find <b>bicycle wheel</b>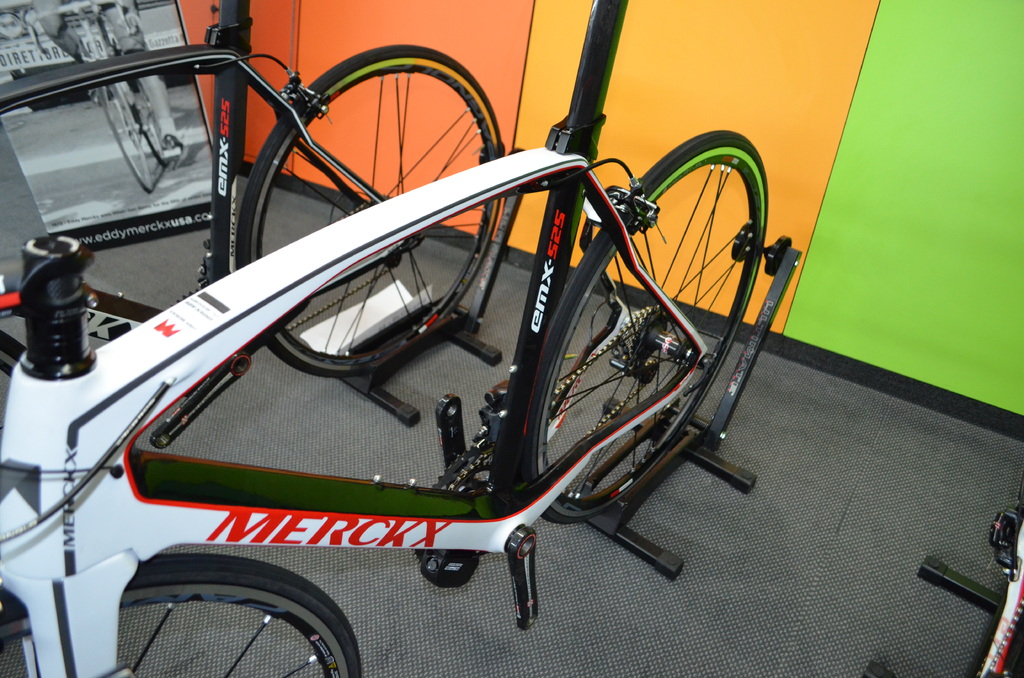
[x1=568, y1=117, x2=774, y2=503]
